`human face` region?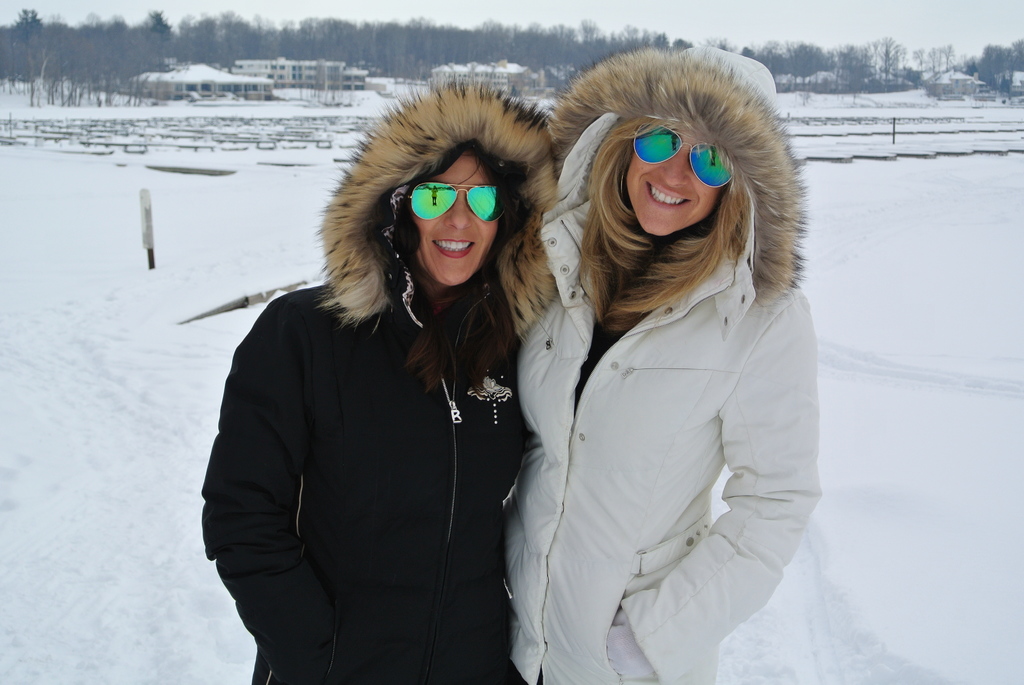
pyautogui.locateOnScreen(405, 147, 500, 283)
